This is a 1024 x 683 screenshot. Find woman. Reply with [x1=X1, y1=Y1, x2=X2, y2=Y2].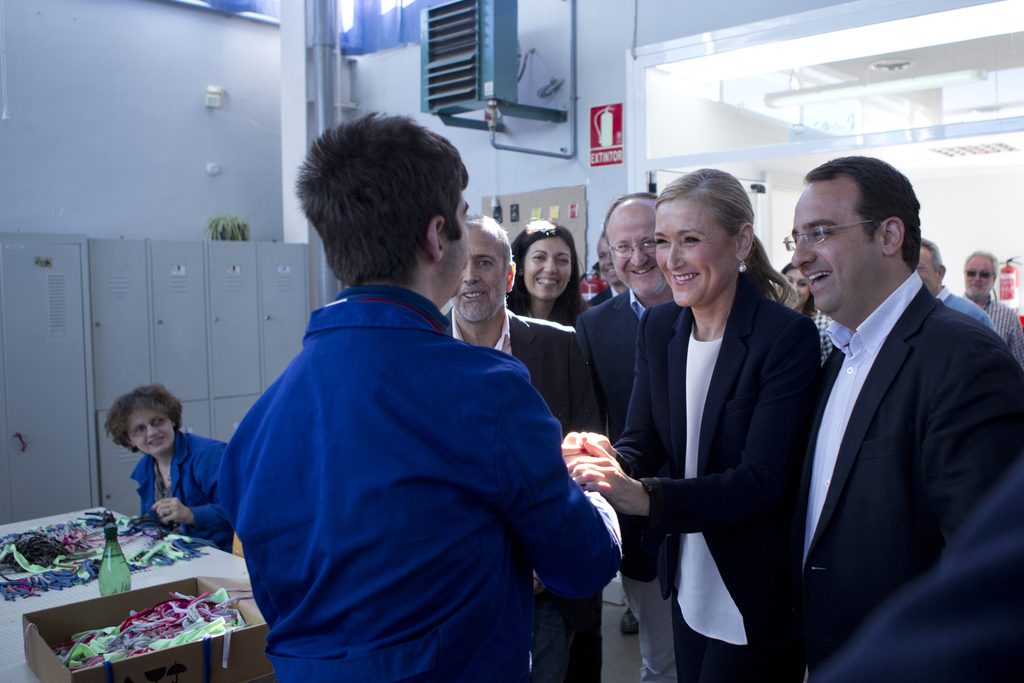
[x1=629, y1=175, x2=820, y2=682].
